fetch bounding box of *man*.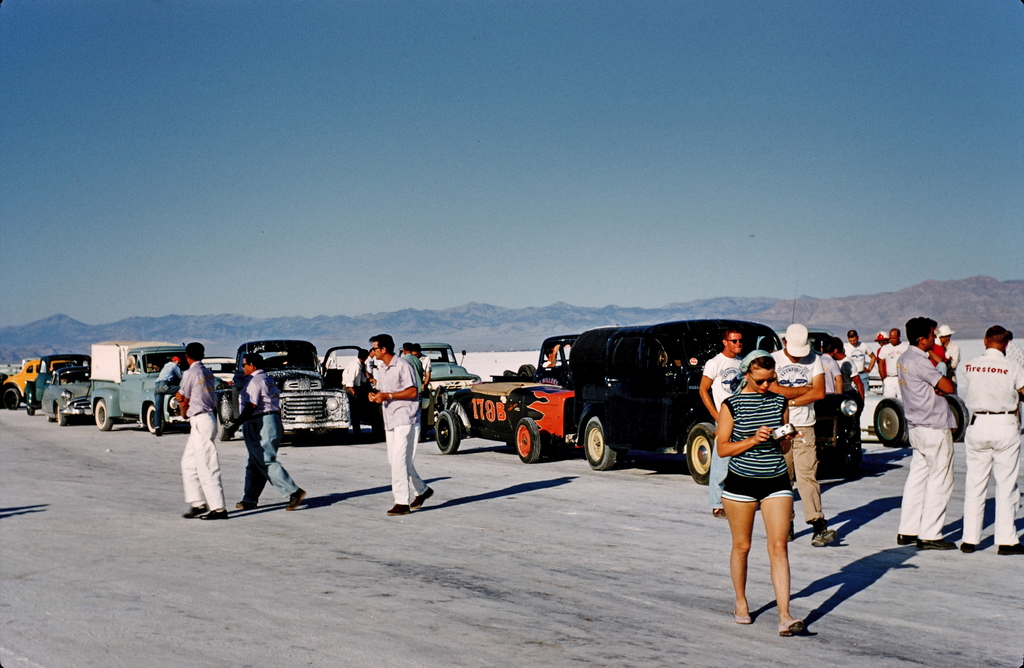
Bbox: [left=765, top=316, right=830, bottom=542].
